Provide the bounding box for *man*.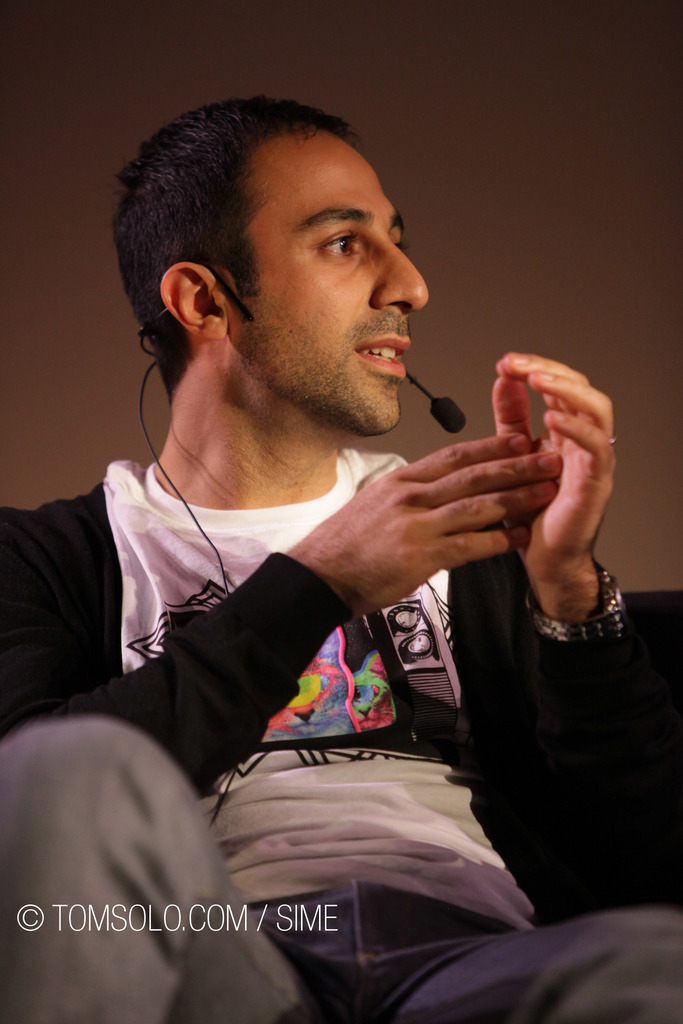
[x1=28, y1=97, x2=629, y2=933].
